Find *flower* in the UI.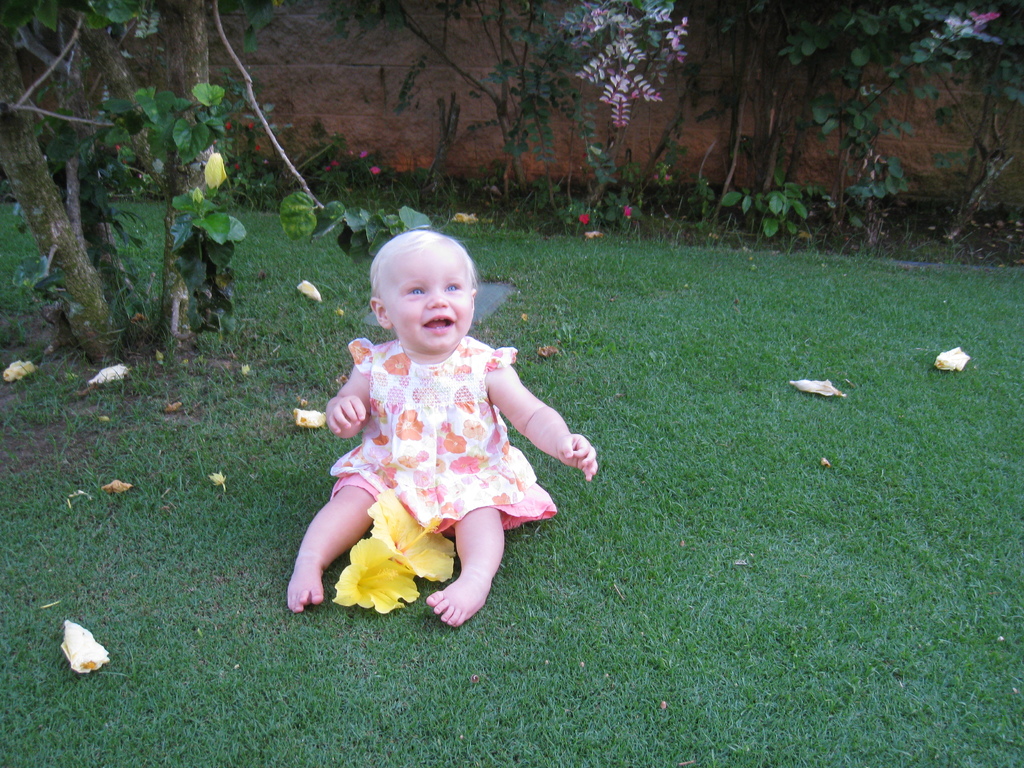
UI element at {"x1": 119, "y1": 144, "x2": 125, "y2": 152}.
